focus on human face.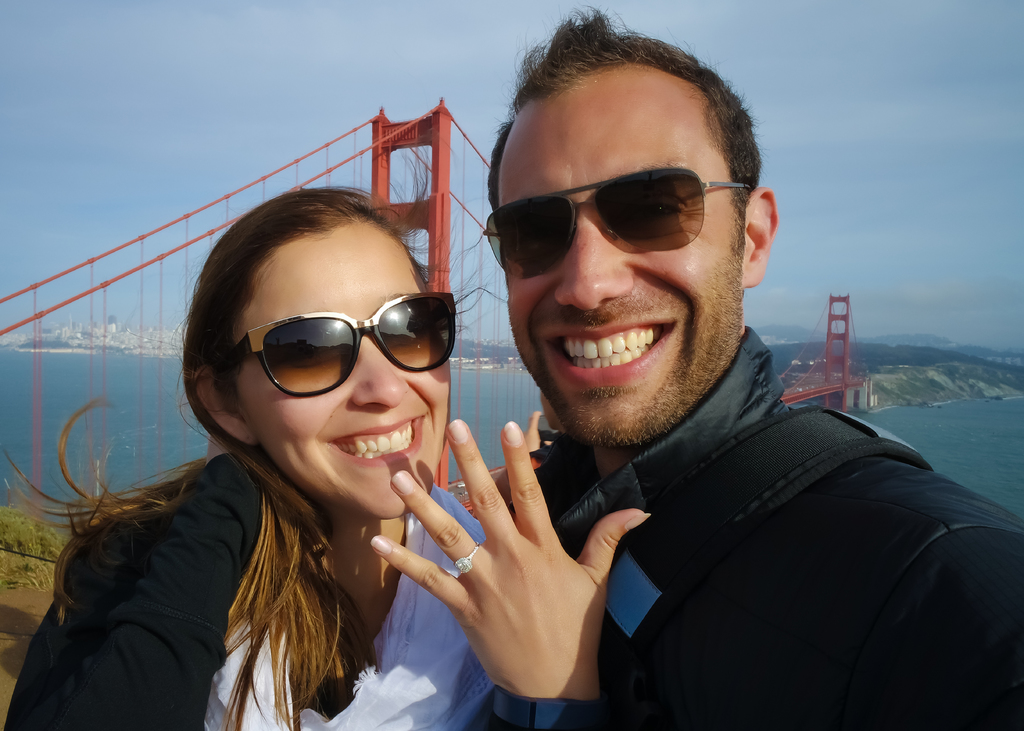
Focused at select_region(228, 227, 450, 526).
